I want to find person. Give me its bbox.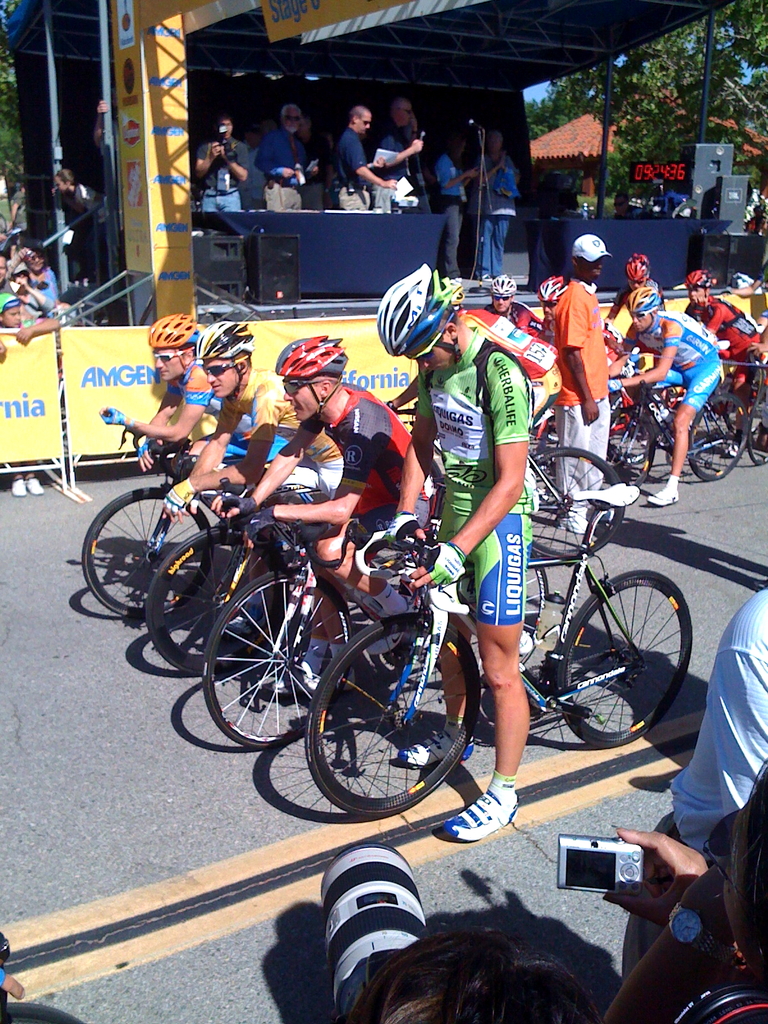
BBox(21, 240, 60, 314).
